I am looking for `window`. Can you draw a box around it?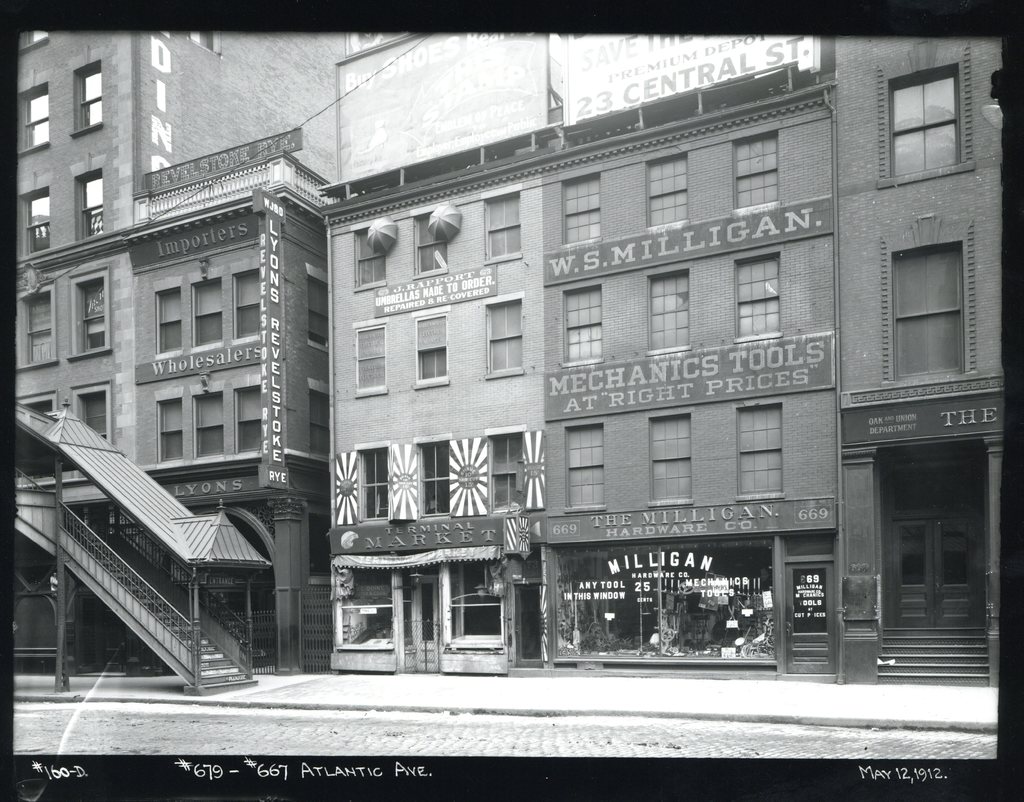
Sure, the bounding box is x1=565, y1=422, x2=602, y2=514.
